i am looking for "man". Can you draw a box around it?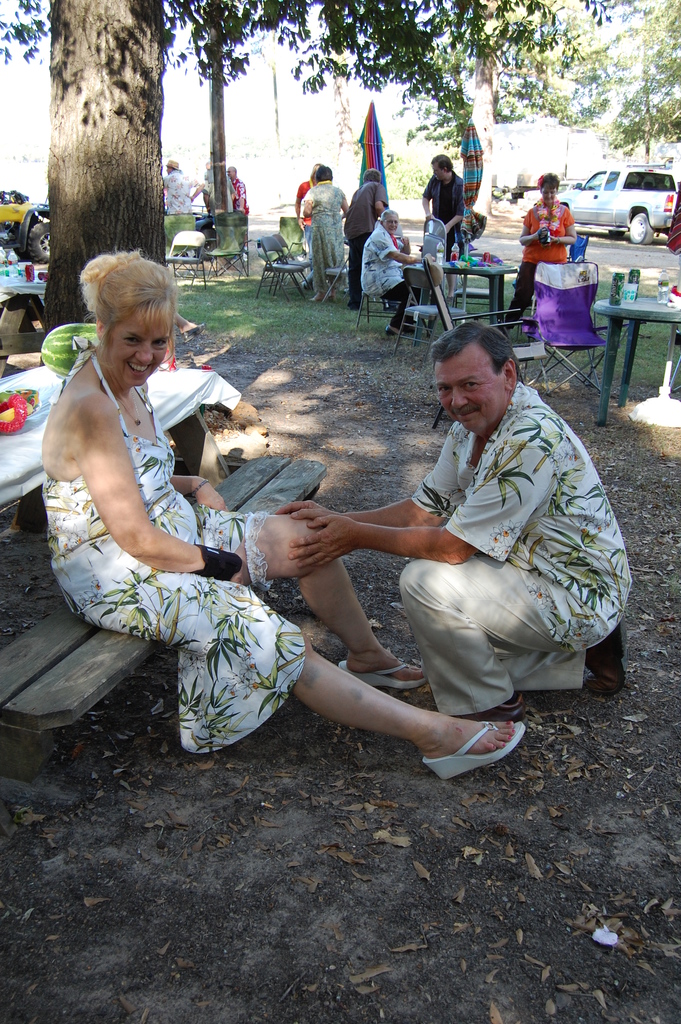
Sure, the bounding box is [417, 151, 470, 303].
